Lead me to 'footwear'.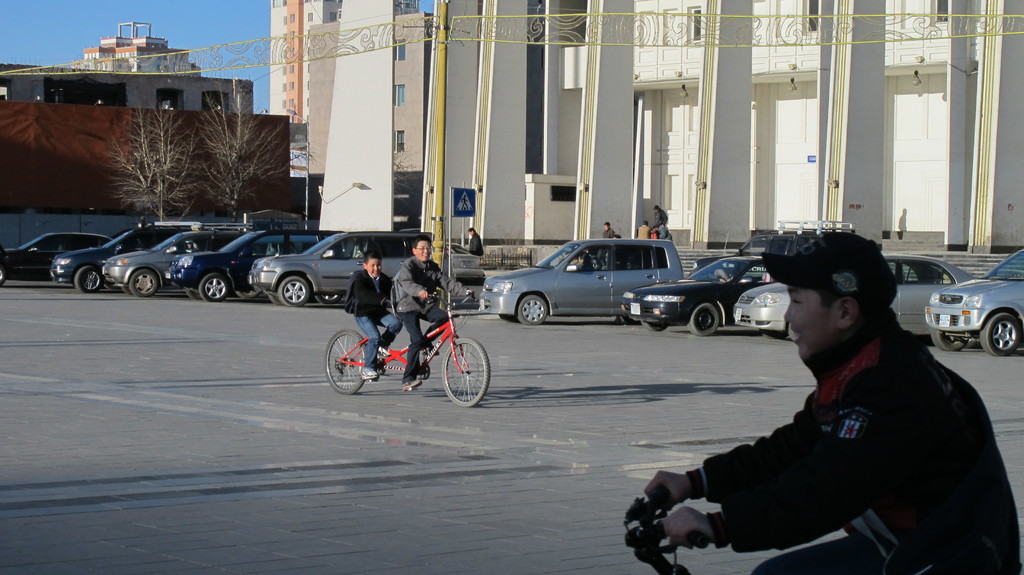
Lead to {"x1": 361, "y1": 365, "x2": 378, "y2": 380}.
